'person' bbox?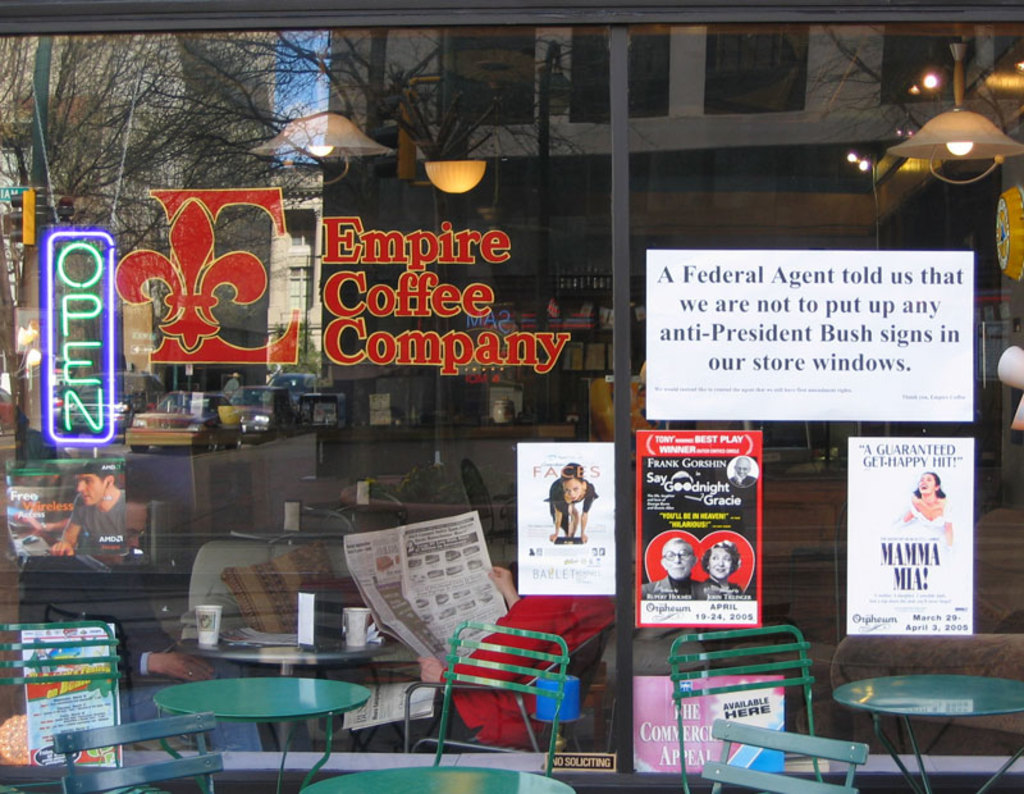
[left=635, top=538, right=704, bottom=598]
